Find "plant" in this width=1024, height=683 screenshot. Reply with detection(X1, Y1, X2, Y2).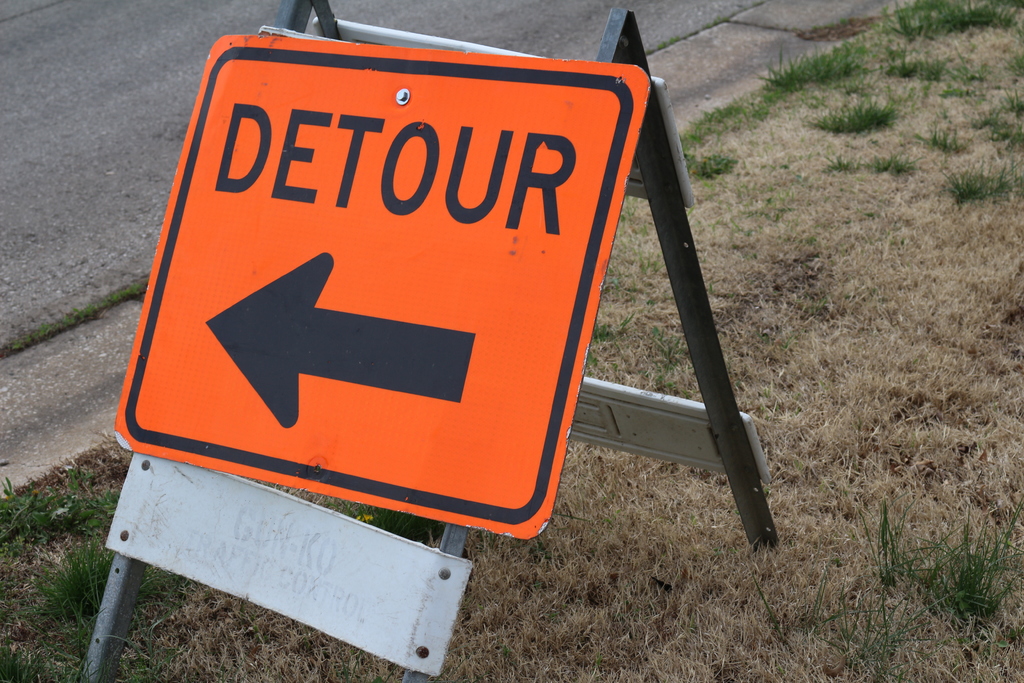
detection(935, 85, 976, 102).
